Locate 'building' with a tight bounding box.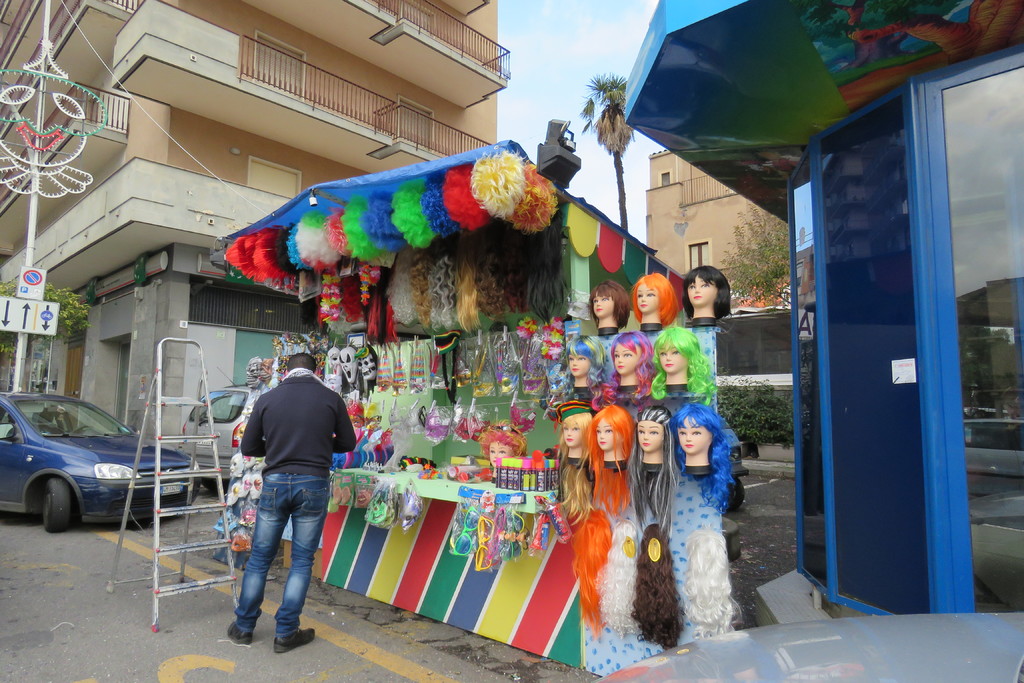
644/154/824/471.
